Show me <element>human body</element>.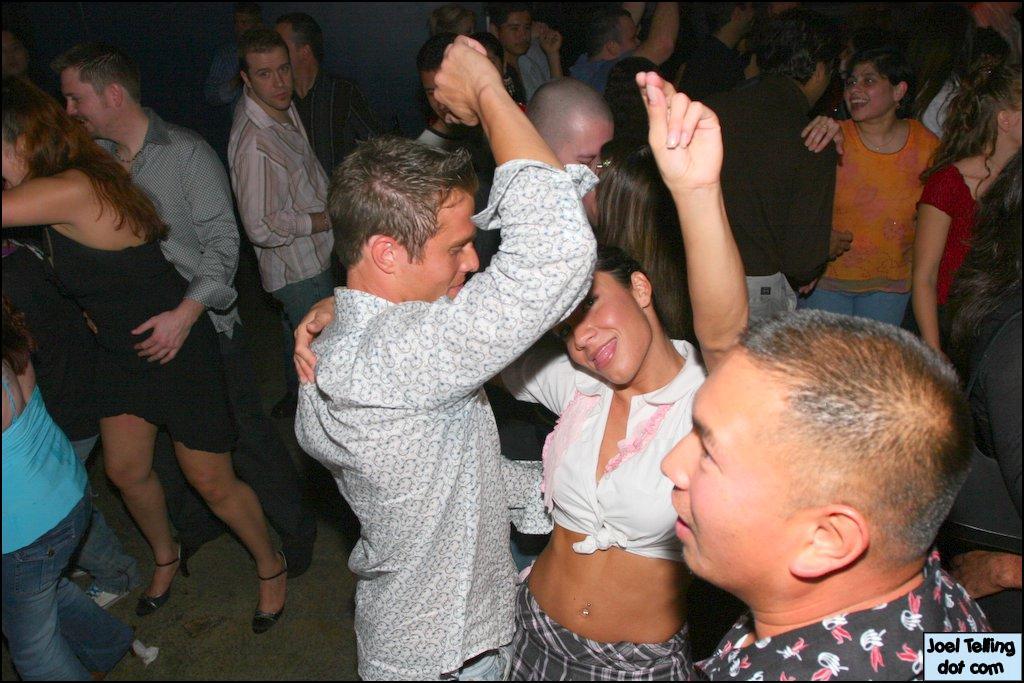
<element>human body</element> is here: box=[0, 347, 144, 682].
